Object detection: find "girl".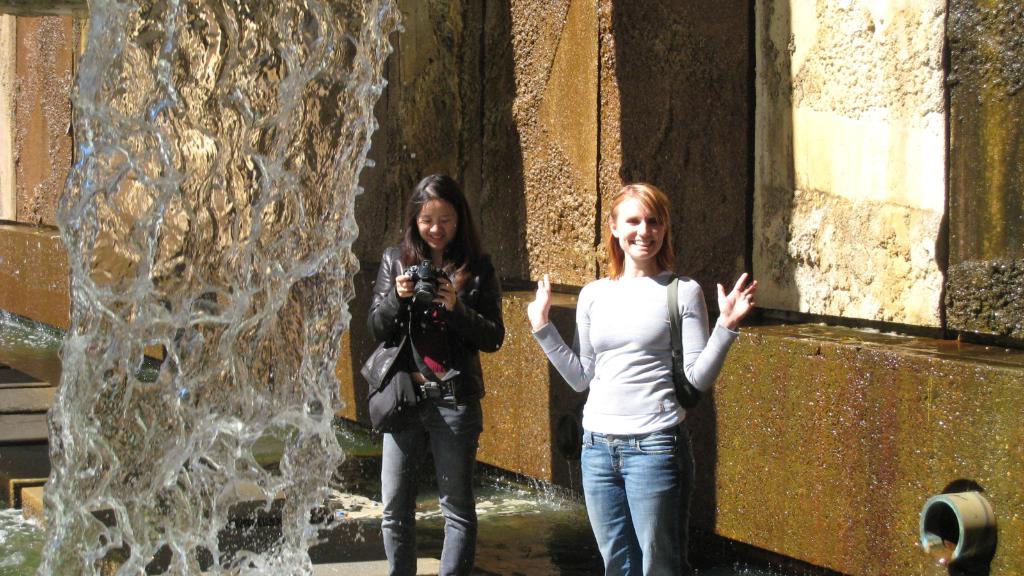
x1=367 y1=172 x2=502 y2=575.
